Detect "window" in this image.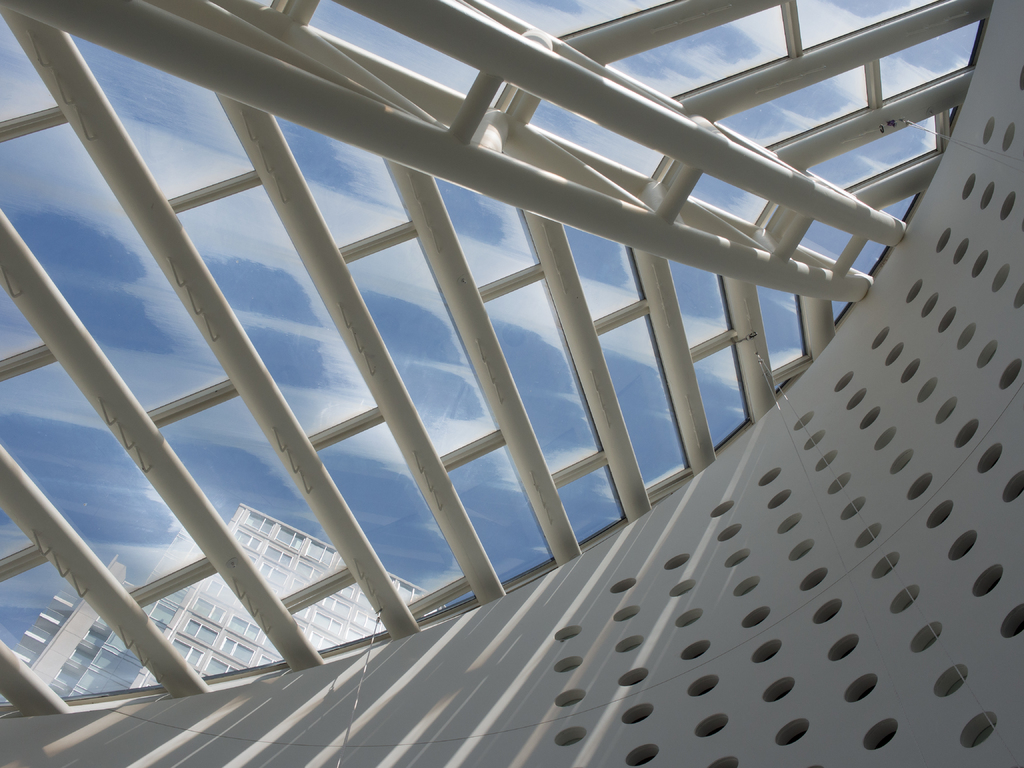
Detection: <box>310,609,344,639</box>.
